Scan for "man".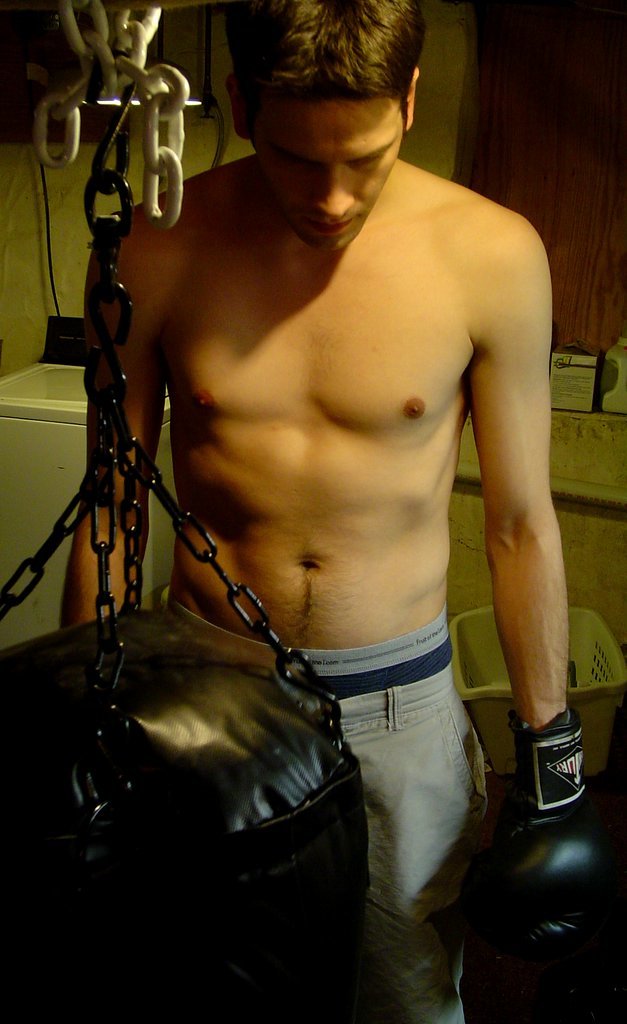
Scan result: 42:21:582:993.
